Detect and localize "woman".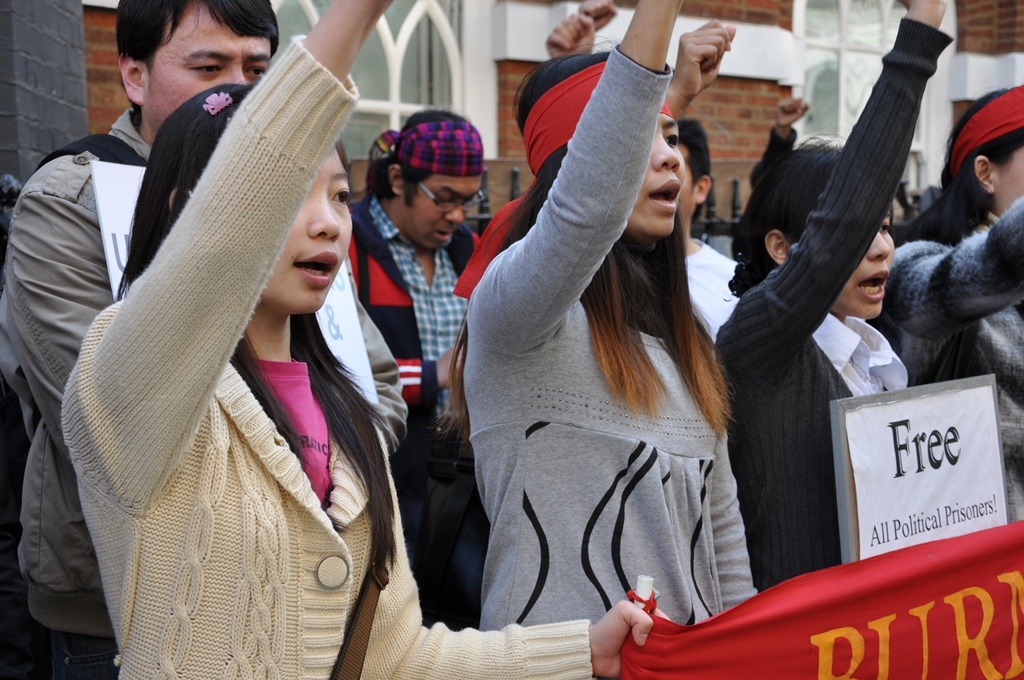
Localized at <bbox>56, 54, 617, 661</bbox>.
